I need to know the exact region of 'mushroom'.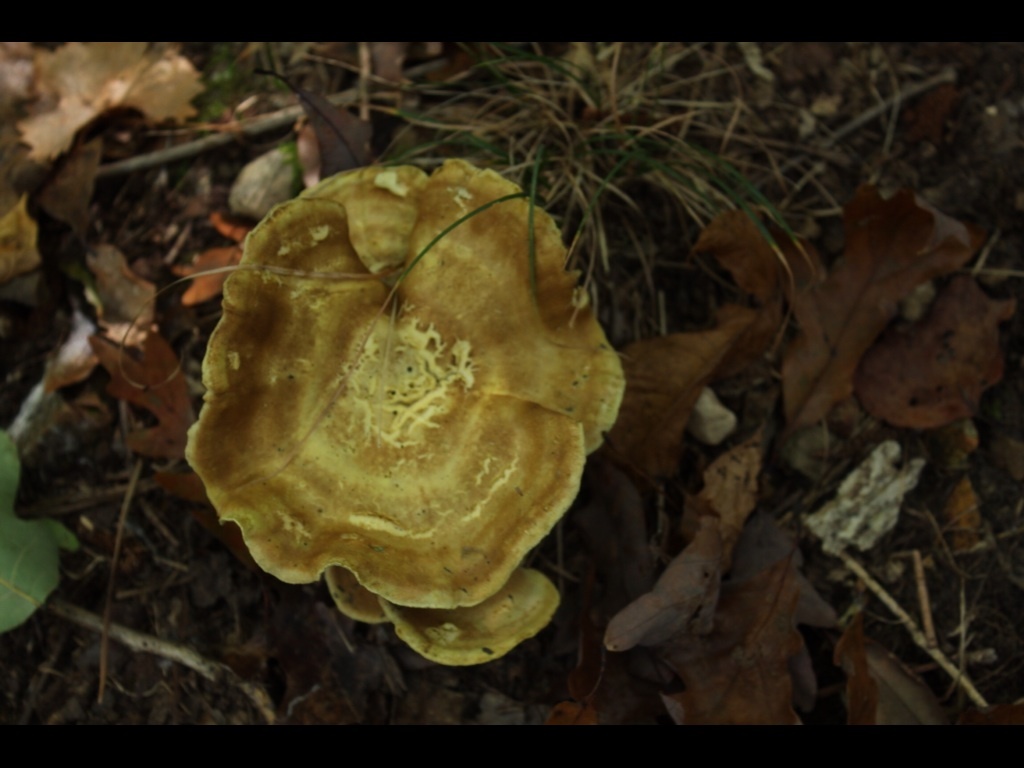
Region: <box>184,167,615,676</box>.
